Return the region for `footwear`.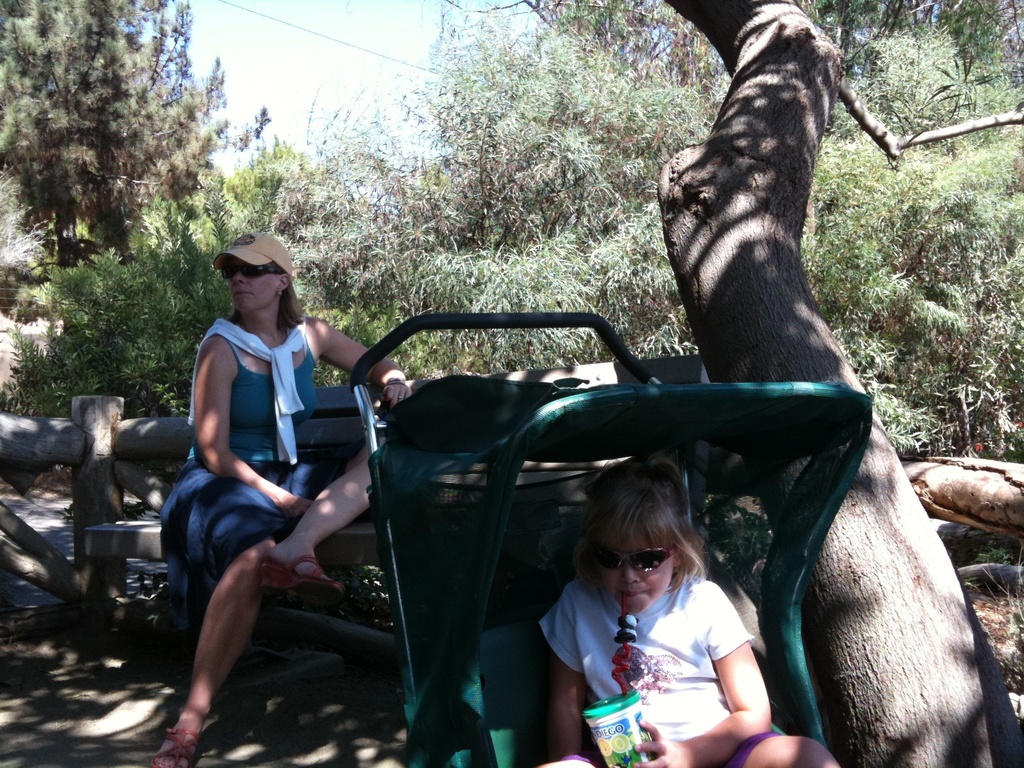
box=[147, 717, 204, 767].
